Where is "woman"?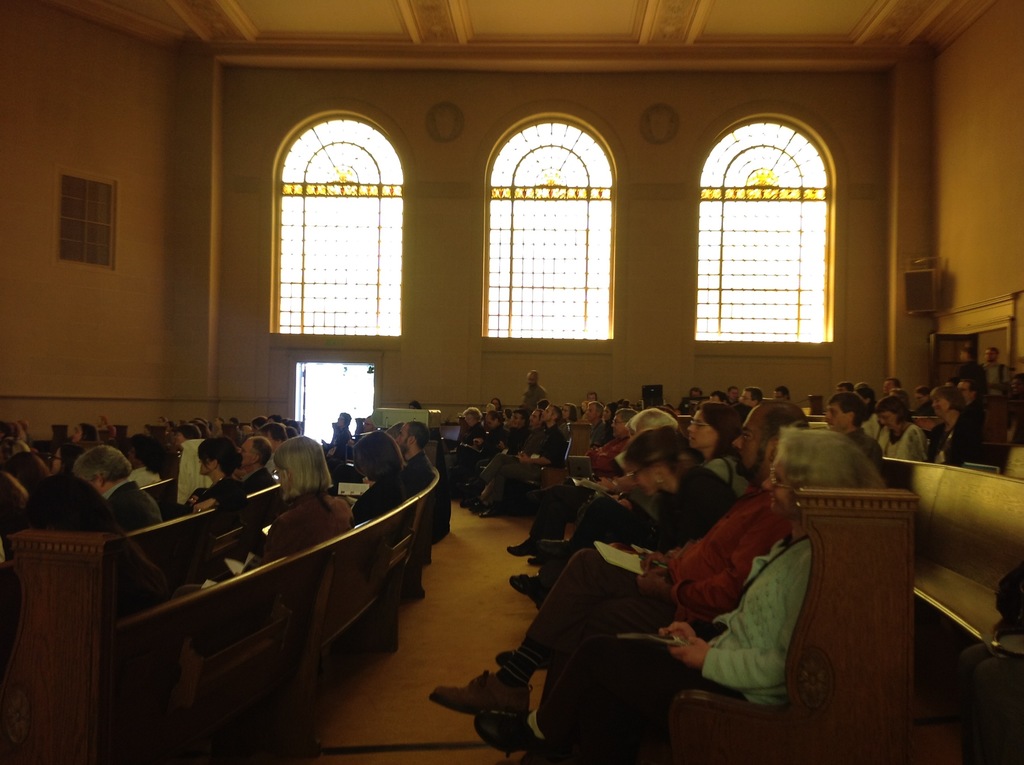
bbox=[72, 421, 97, 455].
